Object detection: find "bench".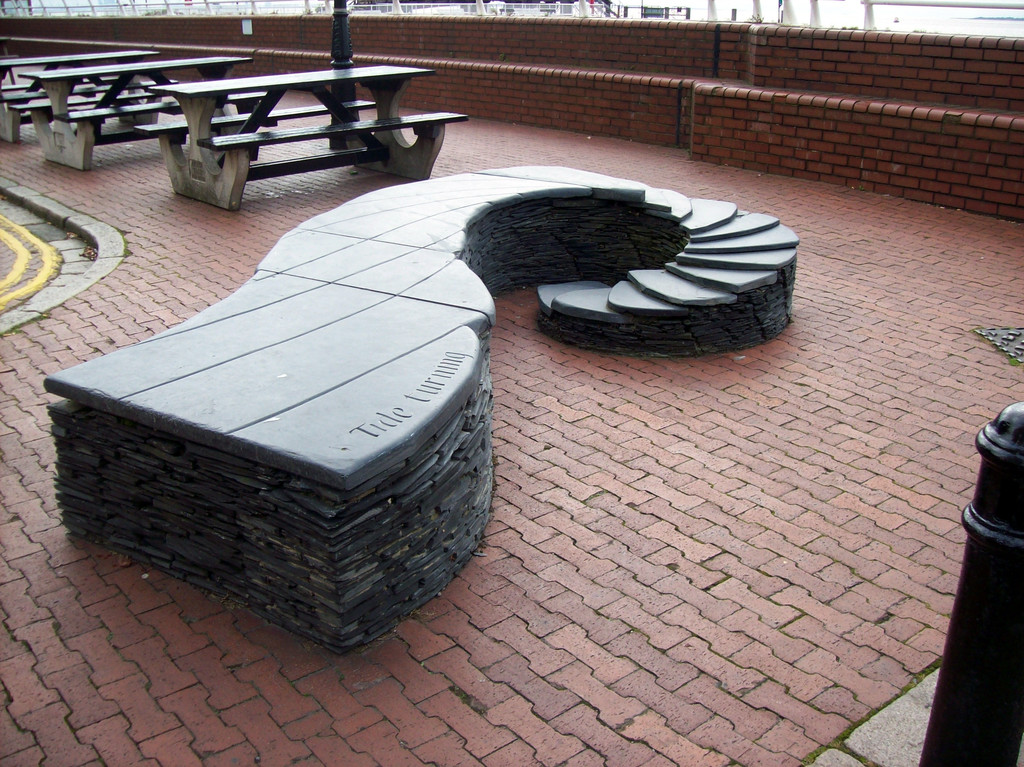
BBox(12, 52, 264, 166).
